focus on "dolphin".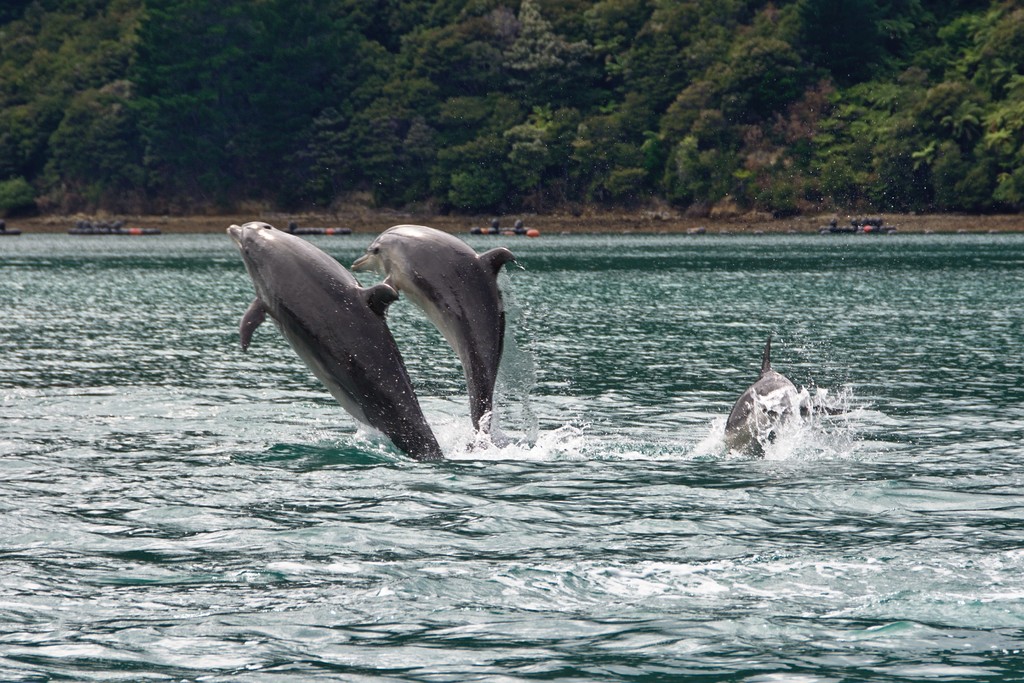
Focused at box=[348, 224, 525, 436].
